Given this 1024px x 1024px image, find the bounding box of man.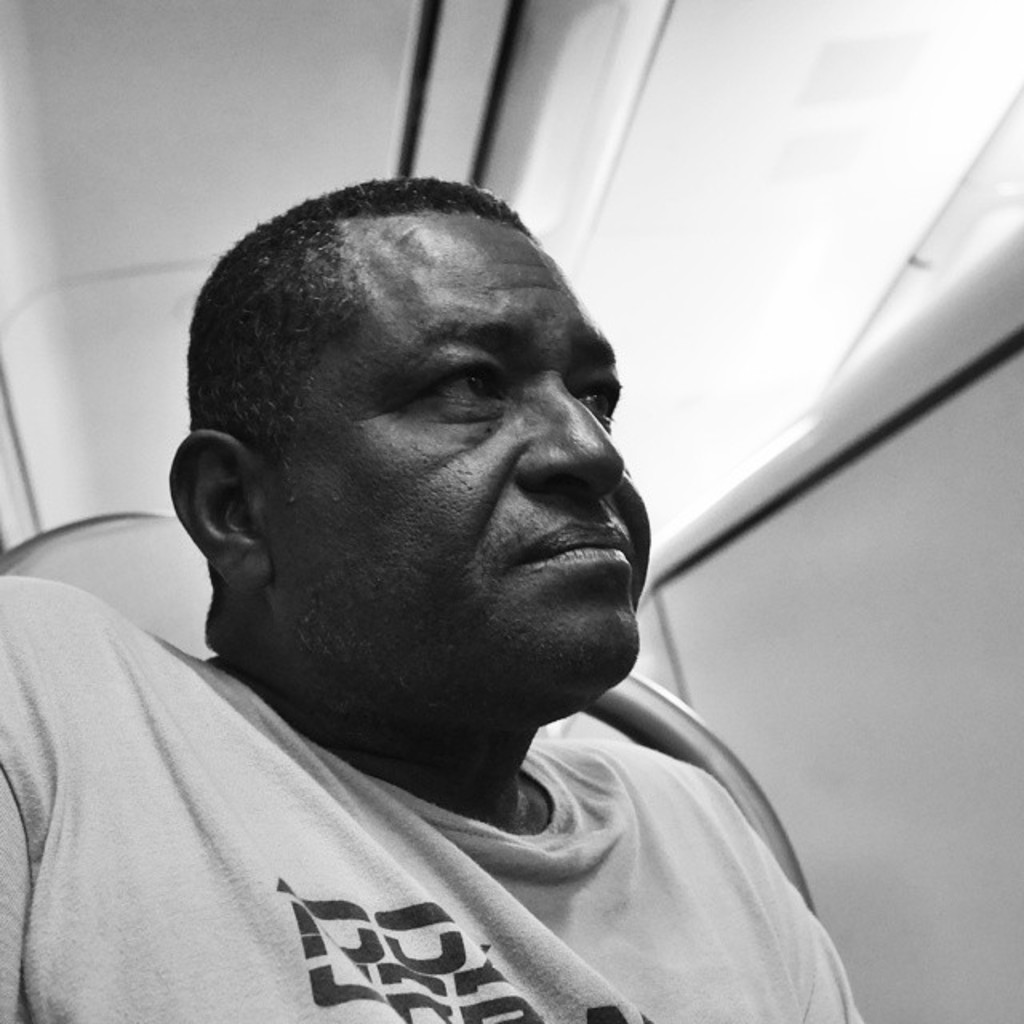
Rect(42, 149, 906, 995).
